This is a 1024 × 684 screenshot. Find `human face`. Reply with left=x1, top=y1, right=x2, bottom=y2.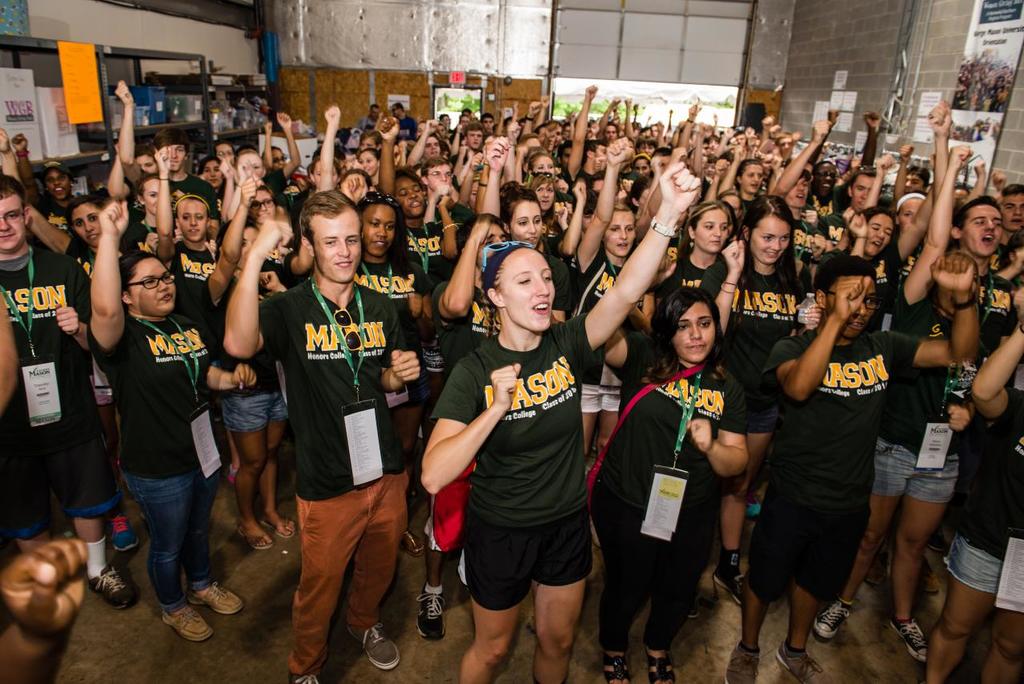
left=252, top=193, right=275, bottom=220.
